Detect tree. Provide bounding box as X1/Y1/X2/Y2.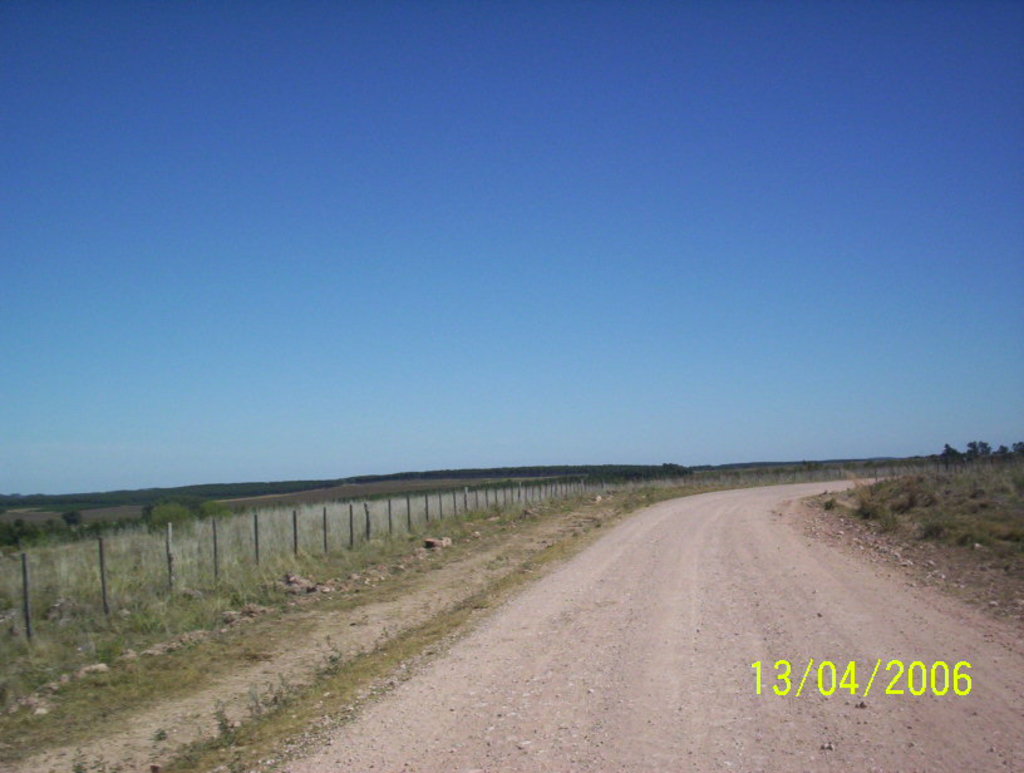
998/437/1023/464.
